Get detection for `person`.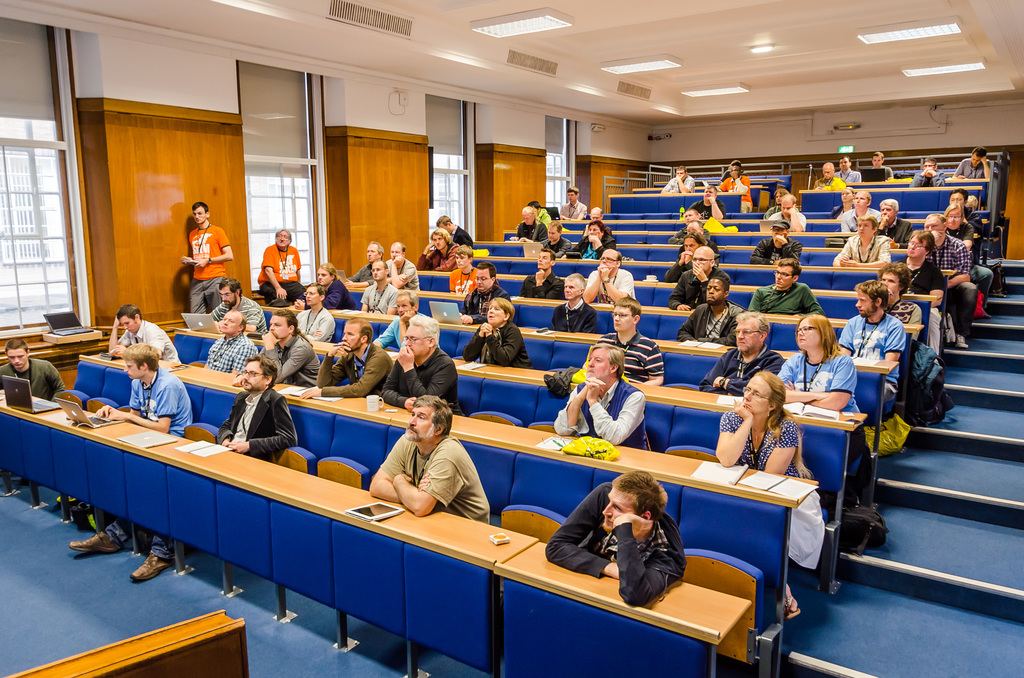
Detection: x1=370, y1=392, x2=497, y2=529.
